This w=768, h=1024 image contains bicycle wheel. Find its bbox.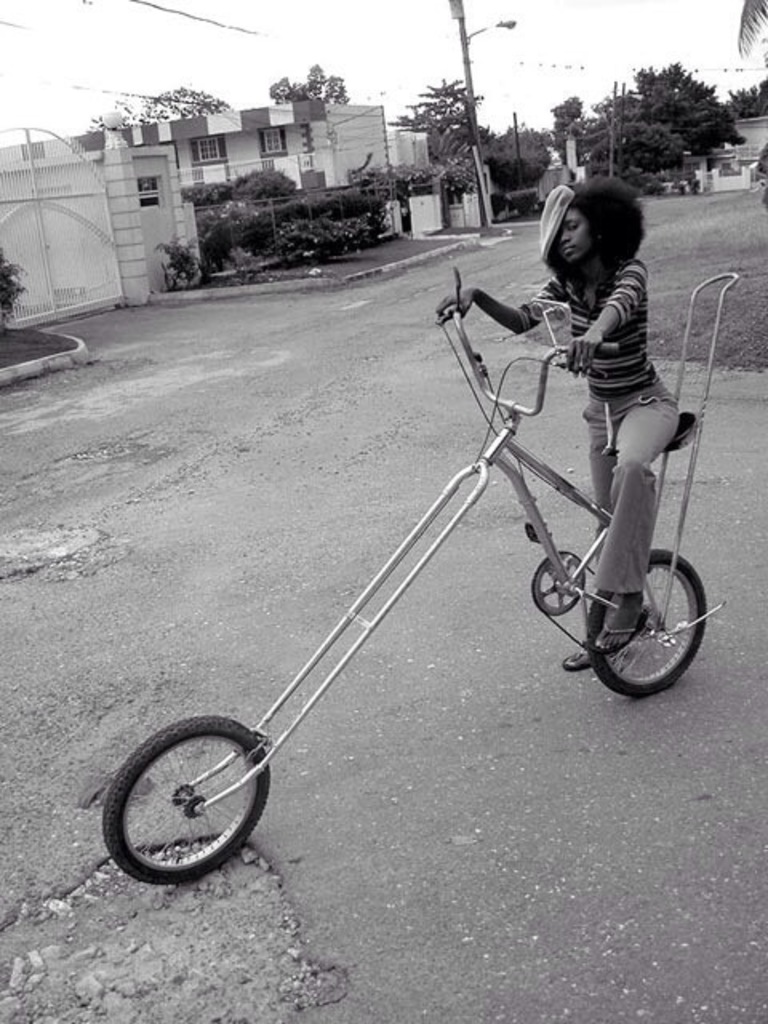
106,707,270,882.
